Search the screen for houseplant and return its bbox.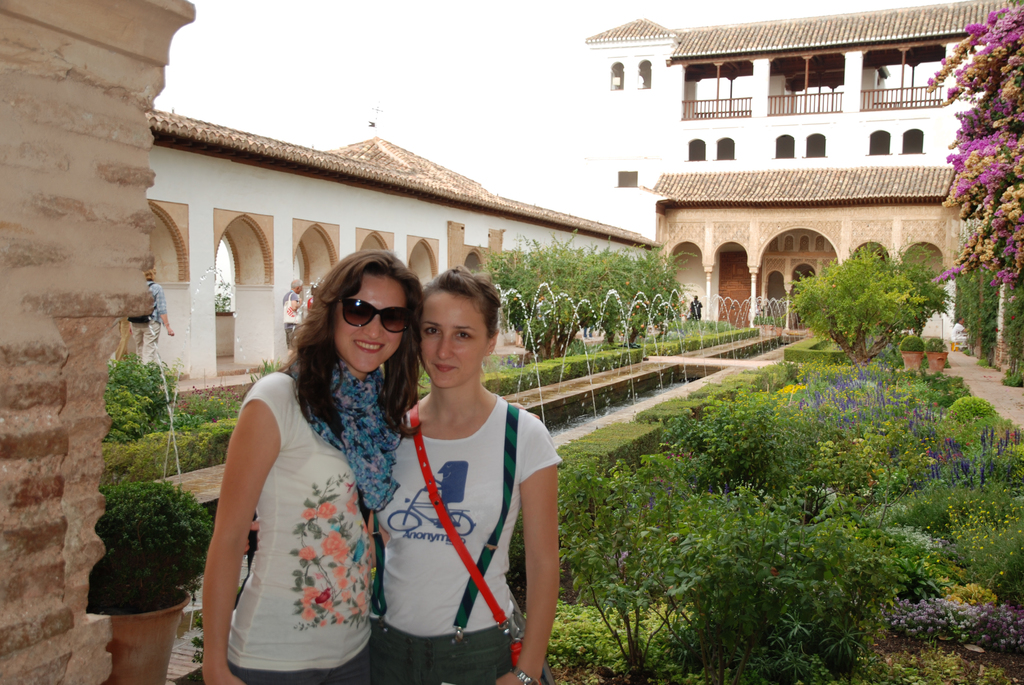
Found: 922/337/952/374.
